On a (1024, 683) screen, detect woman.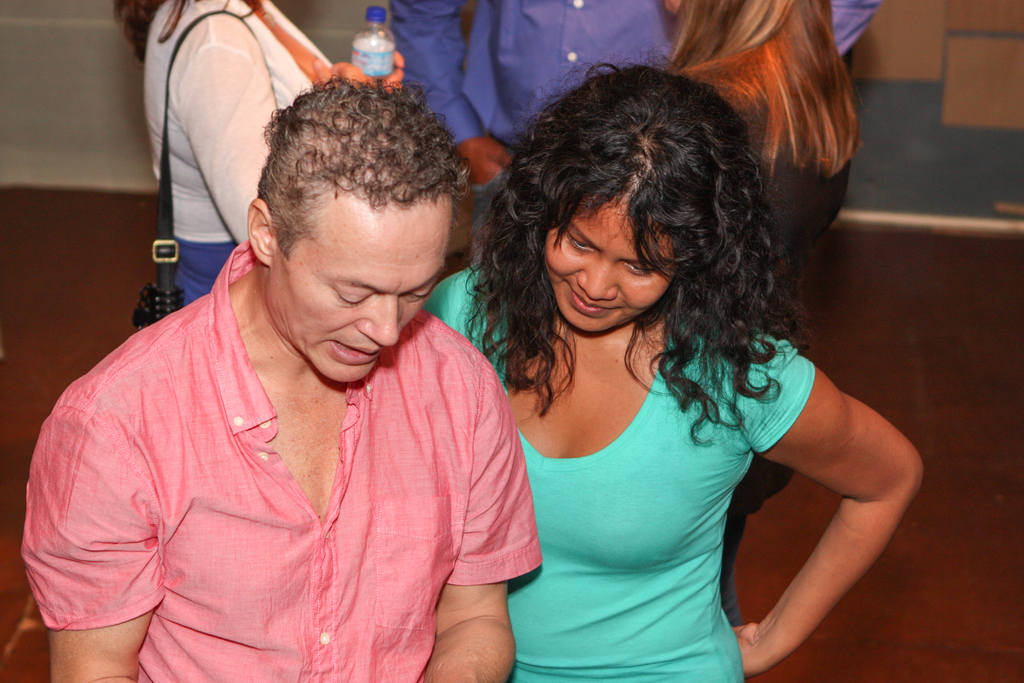
Rect(420, 70, 934, 682).
